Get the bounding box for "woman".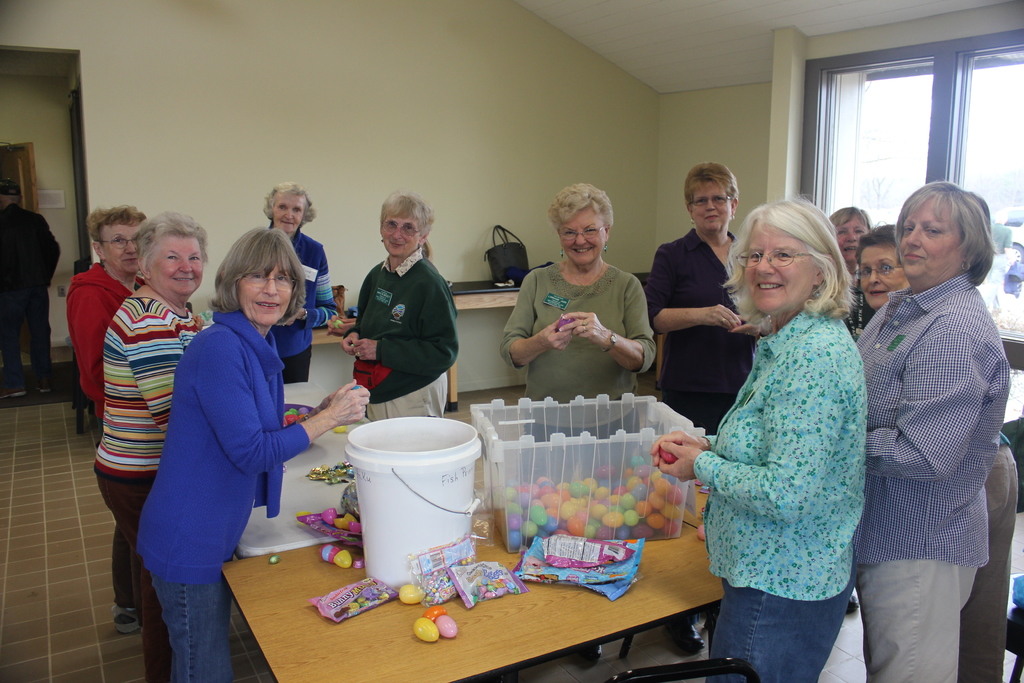
(860,217,1021,682).
